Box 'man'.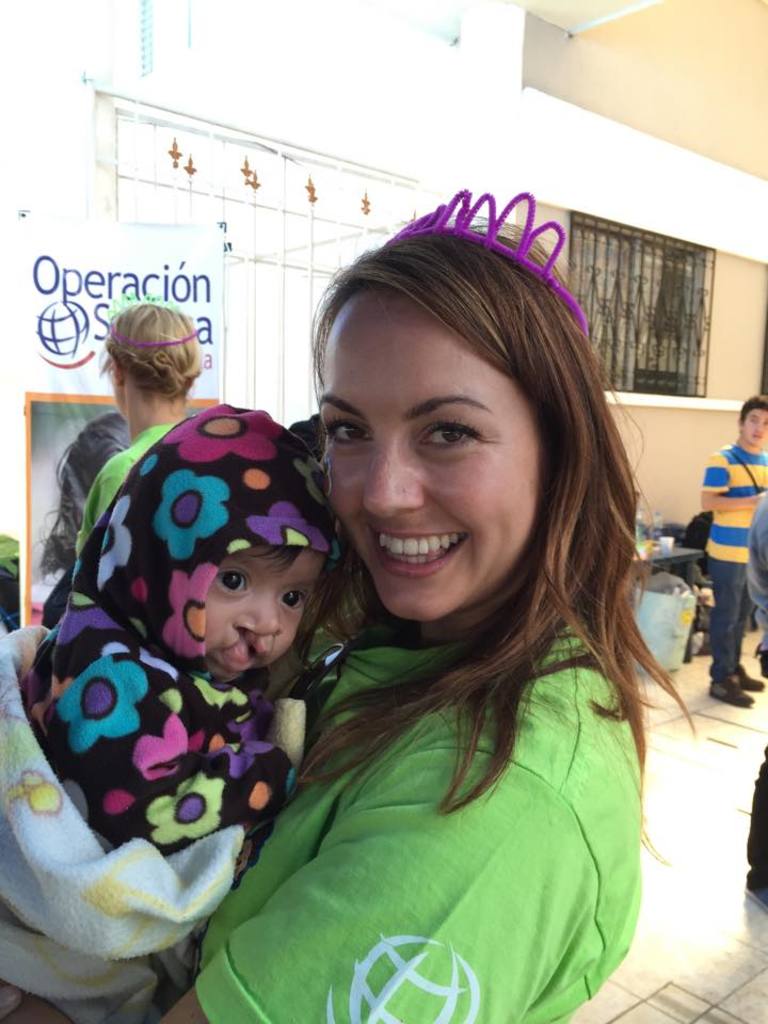
detection(701, 397, 767, 706).
